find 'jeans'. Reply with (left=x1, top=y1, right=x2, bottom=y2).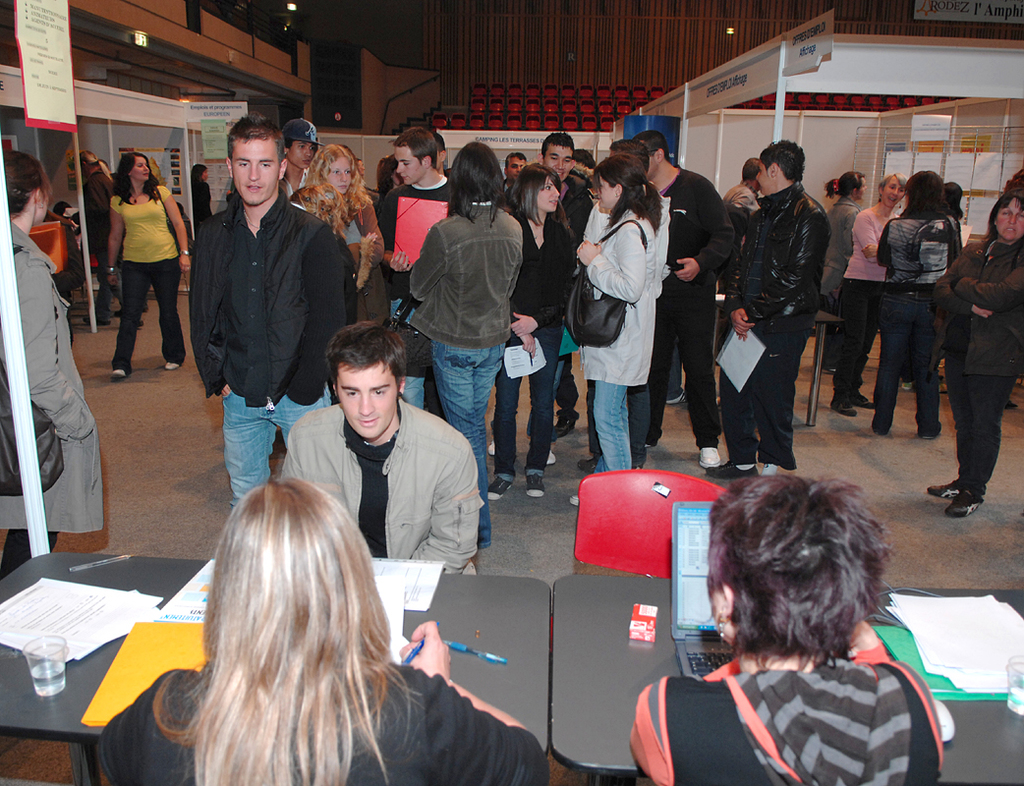
(left=402, top=373, right=421, bottom=414).
